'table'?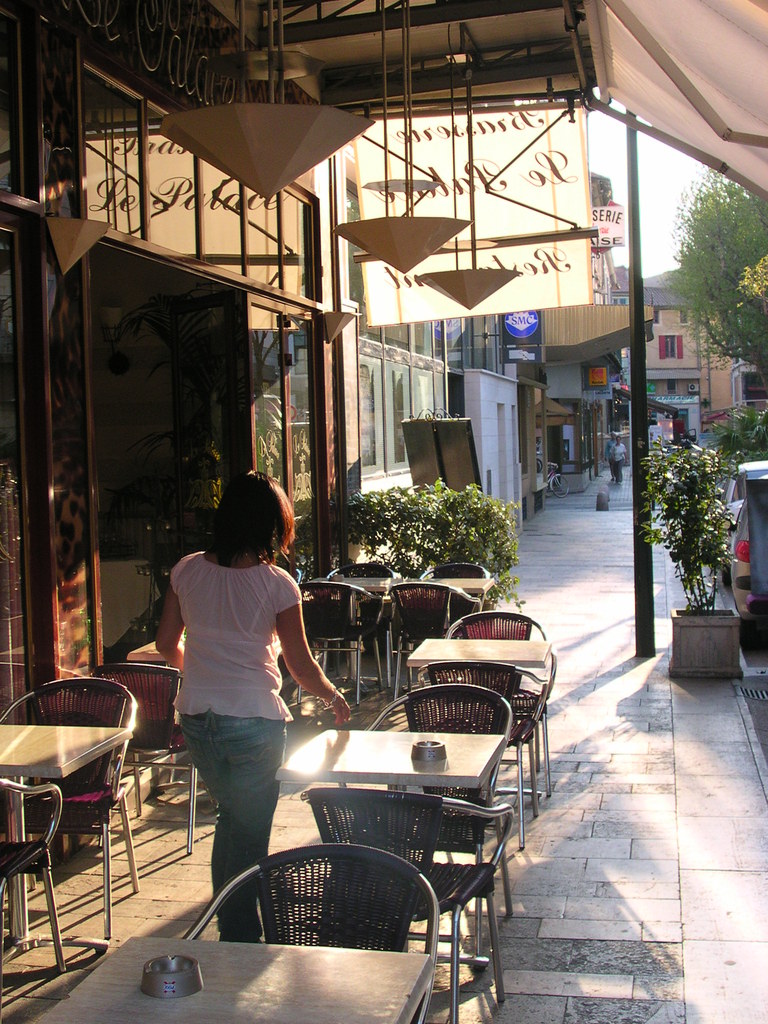
[left=0, top=717, right=132, bottom=960]
